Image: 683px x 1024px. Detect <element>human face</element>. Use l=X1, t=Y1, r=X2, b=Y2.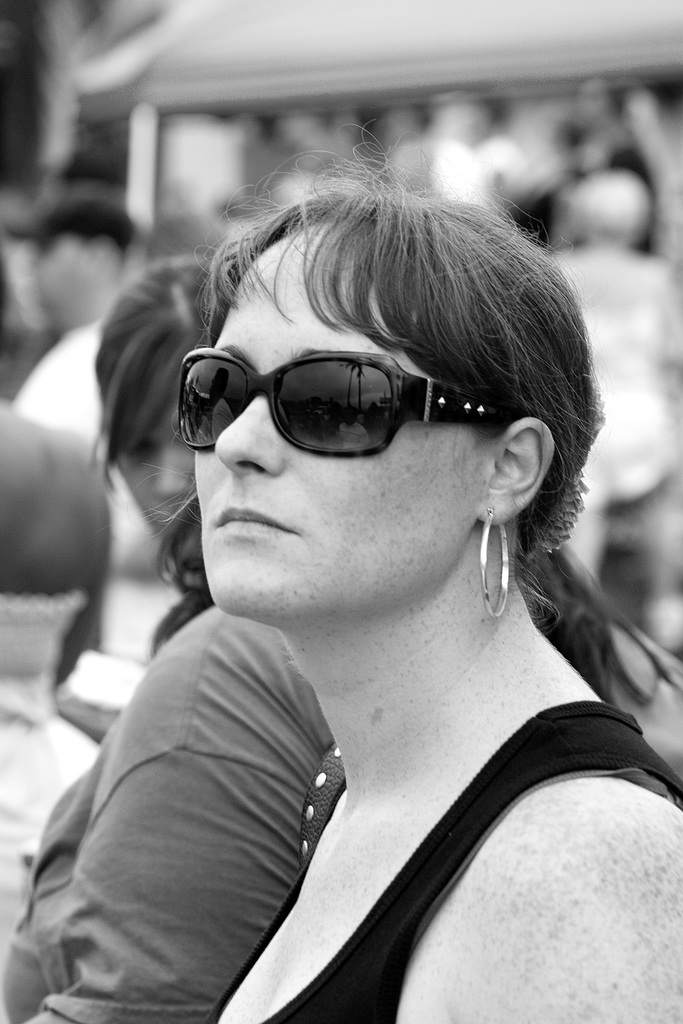
l=197, t=232, r=498, b=620.
